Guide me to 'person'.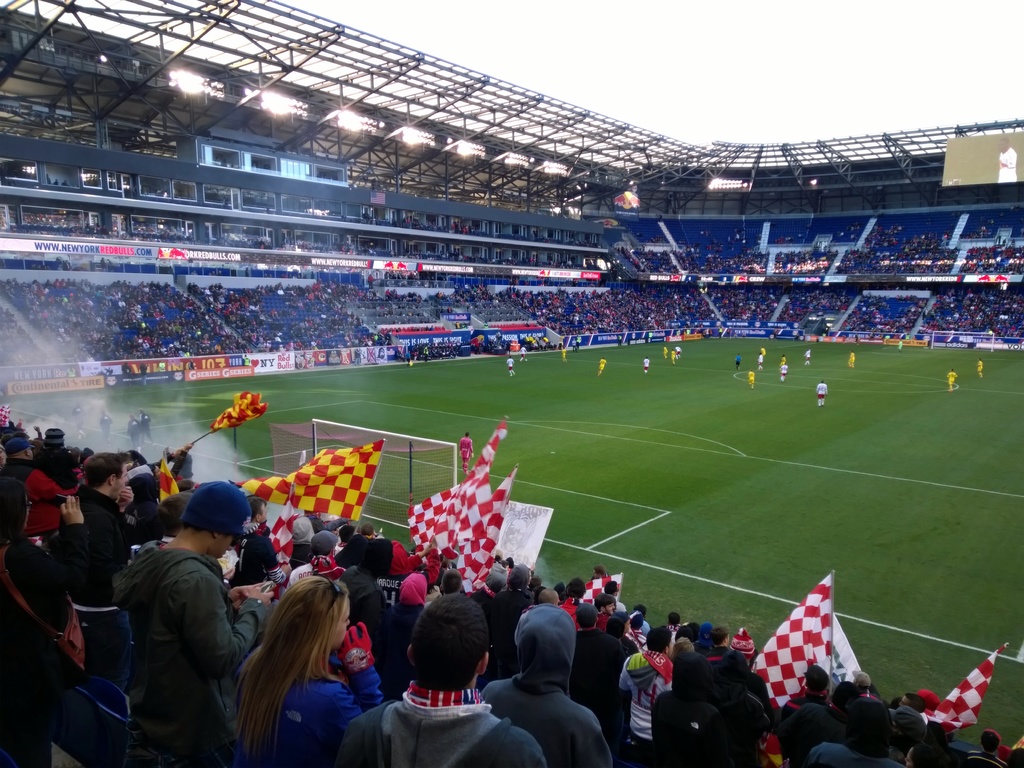
Guidance: x1=671, y1=348, x2=677, y2=361.
